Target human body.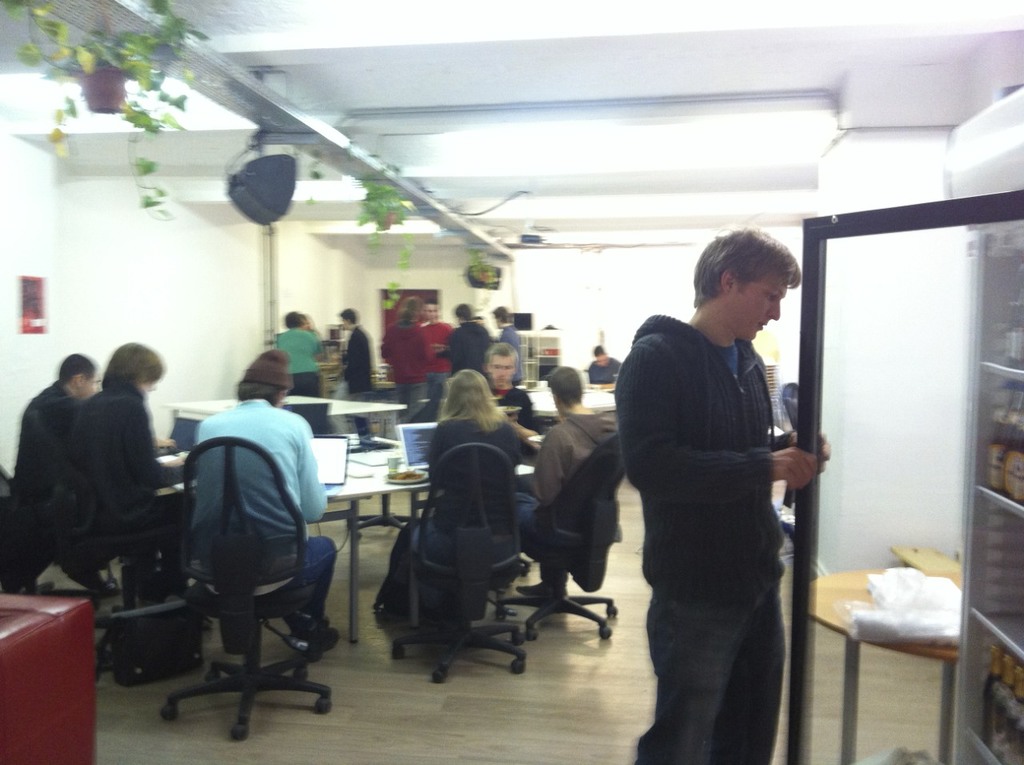
Target region: [x1=529, y1=371, x2=626, y2=539].
